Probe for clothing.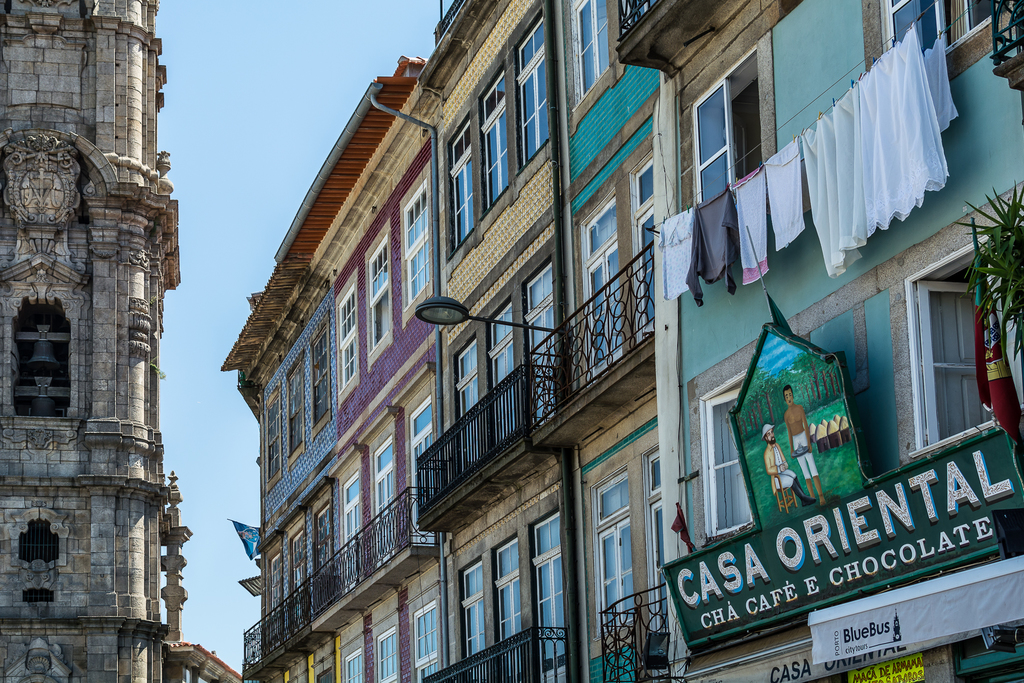
Probe result: x1=728 y1=158 x2=776 y2=287.
